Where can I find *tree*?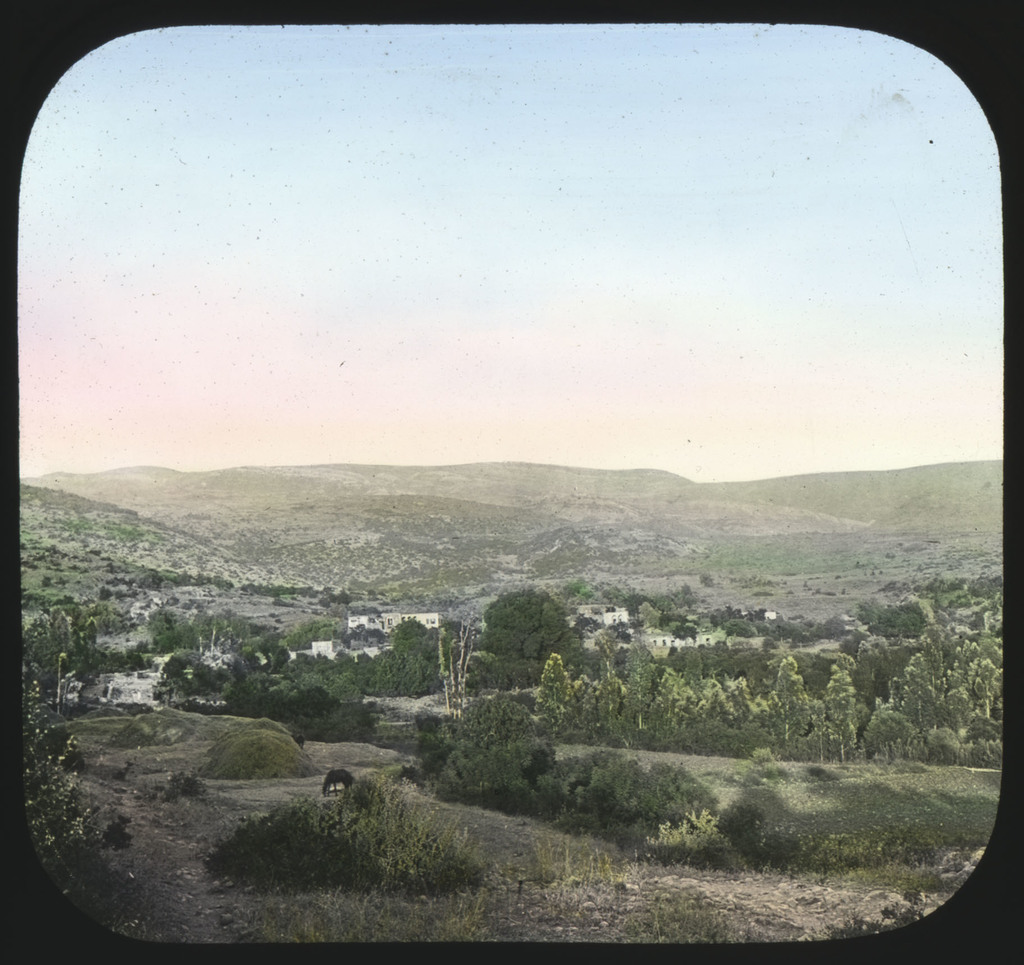
You can find it at 474, 586, 594, 703.
